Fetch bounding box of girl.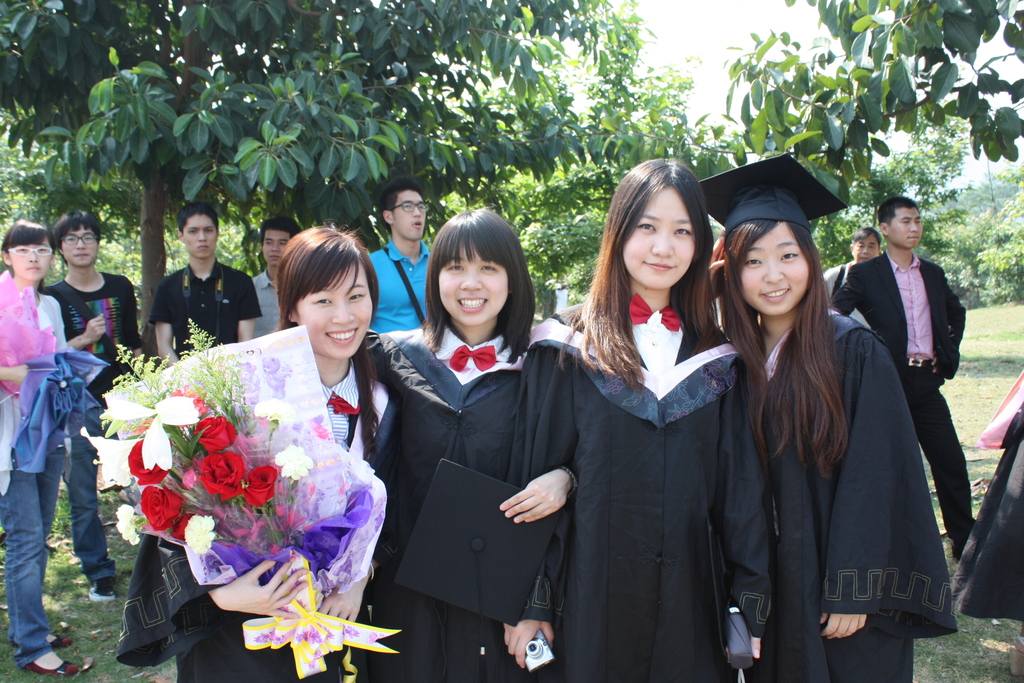
Bbox: region(708, 177, 955, 682).
